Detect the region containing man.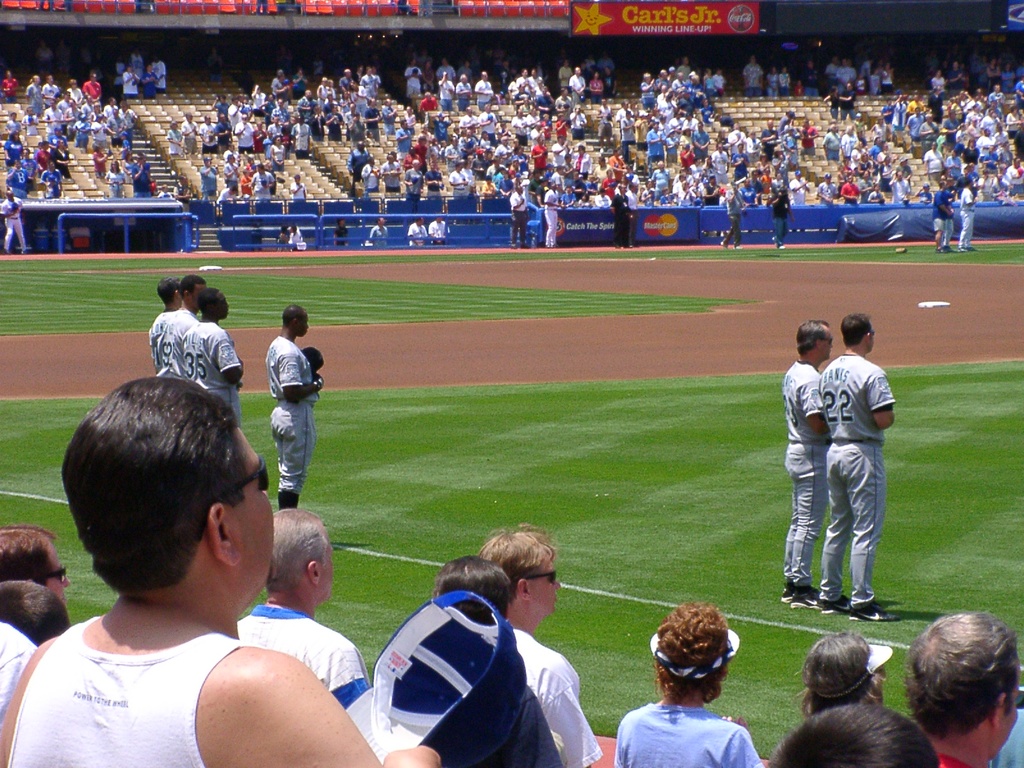
bbox=(763, 185, 793, 247).
